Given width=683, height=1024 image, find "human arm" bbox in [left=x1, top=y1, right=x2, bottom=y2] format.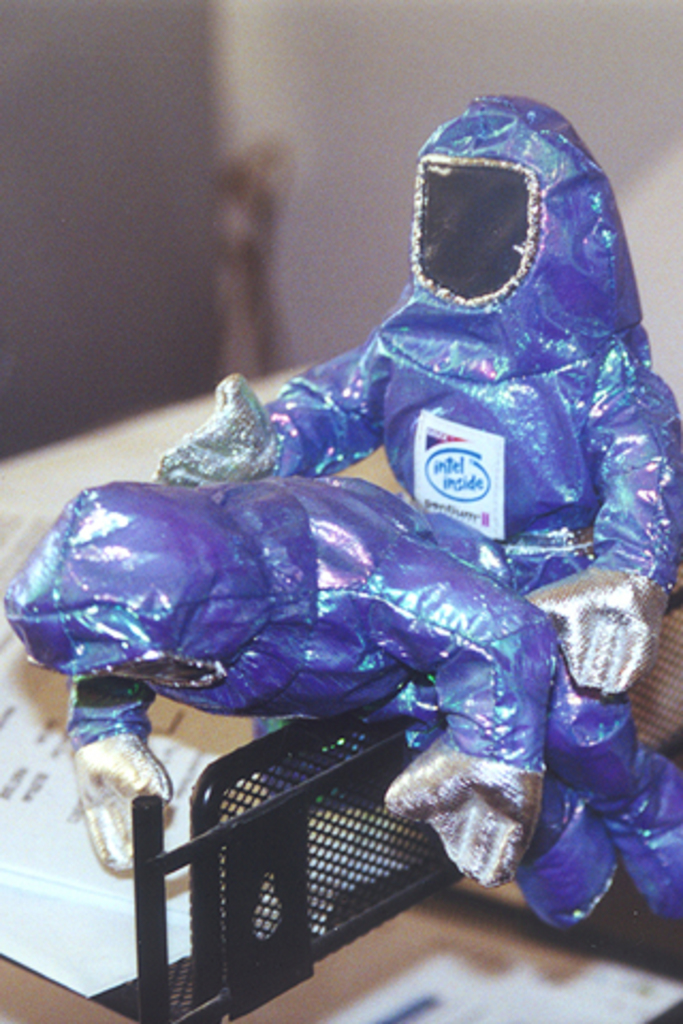
[left=66, top=683, right=175, bottom=875].
